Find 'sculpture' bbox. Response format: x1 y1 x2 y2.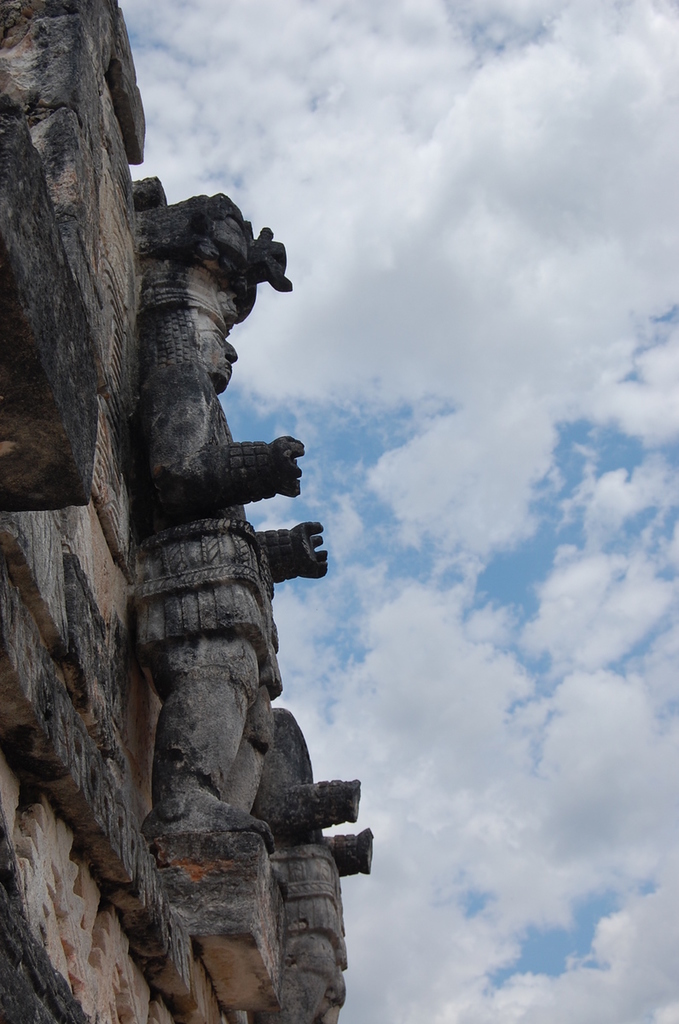
119 276 336 847.
